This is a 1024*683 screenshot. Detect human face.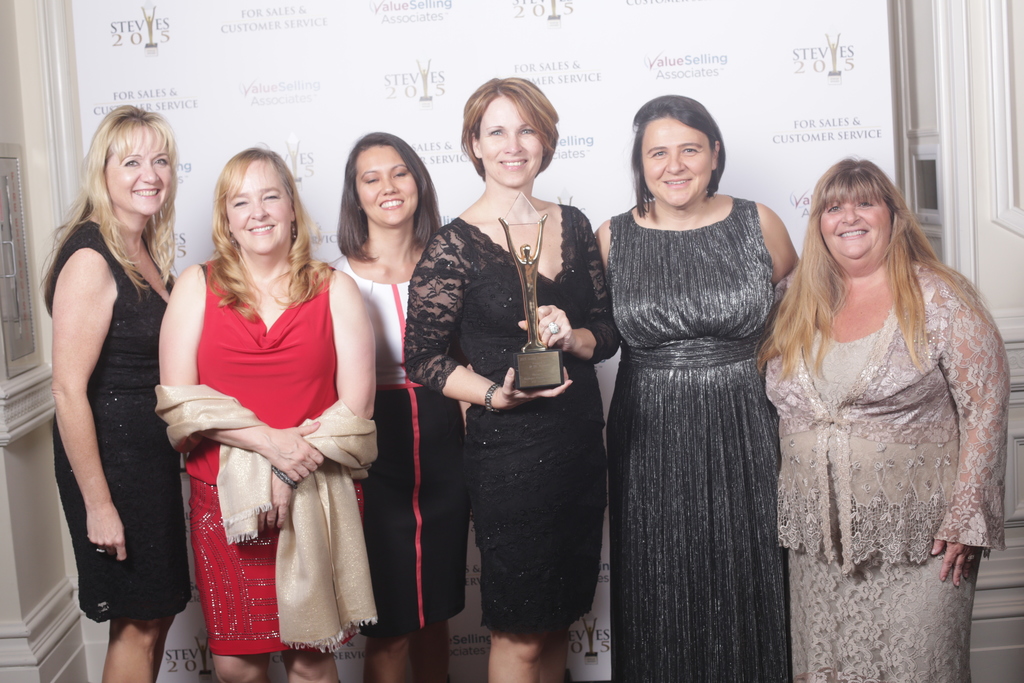
bbox(106, 128, 172, 223).
